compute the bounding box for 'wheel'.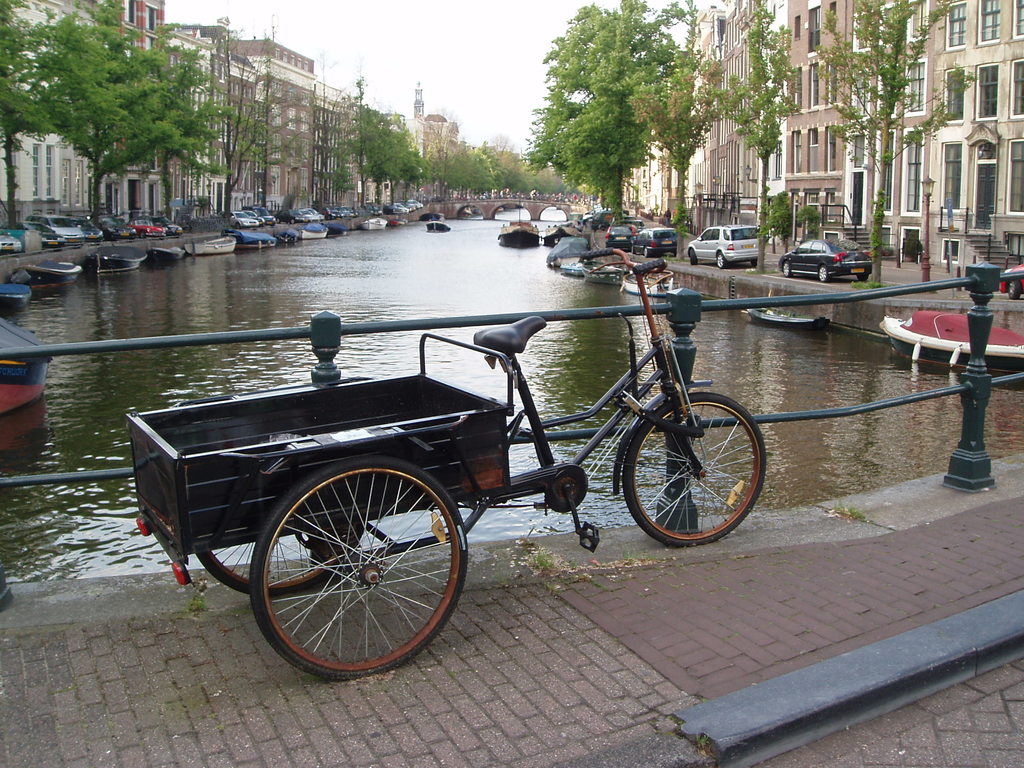
717 252 727 267.
